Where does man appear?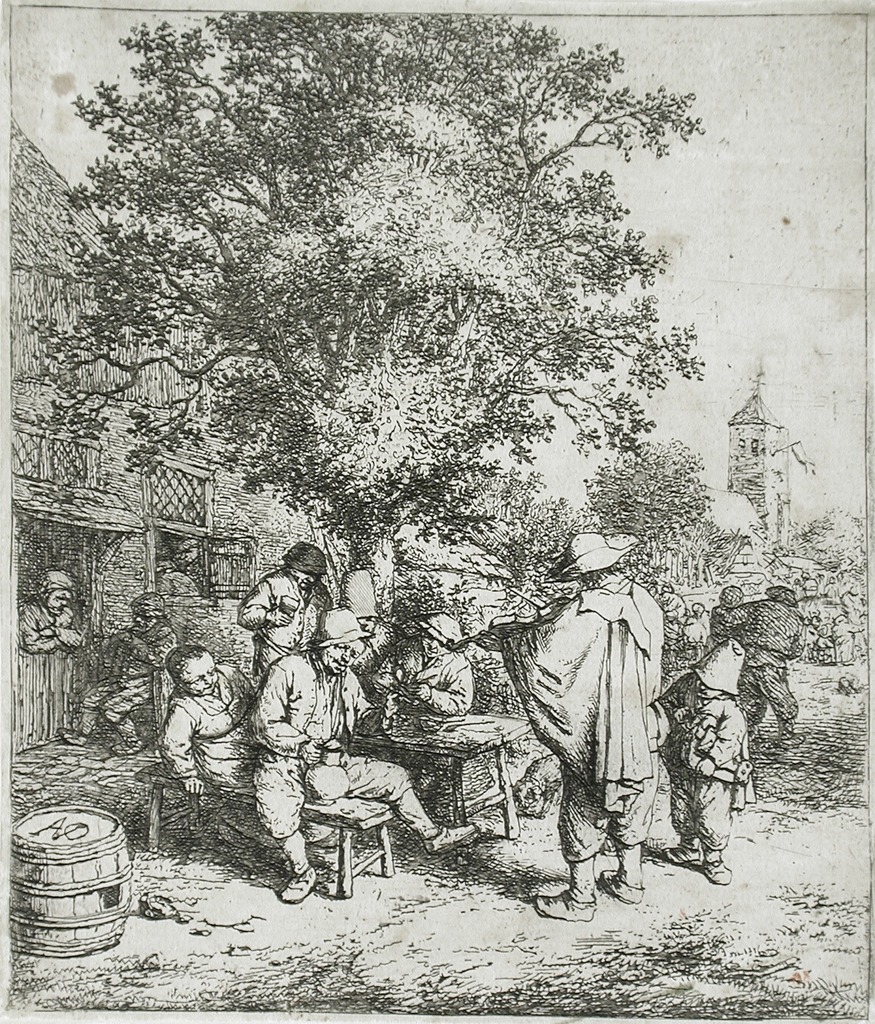
Appears at 493/524/676/919.
